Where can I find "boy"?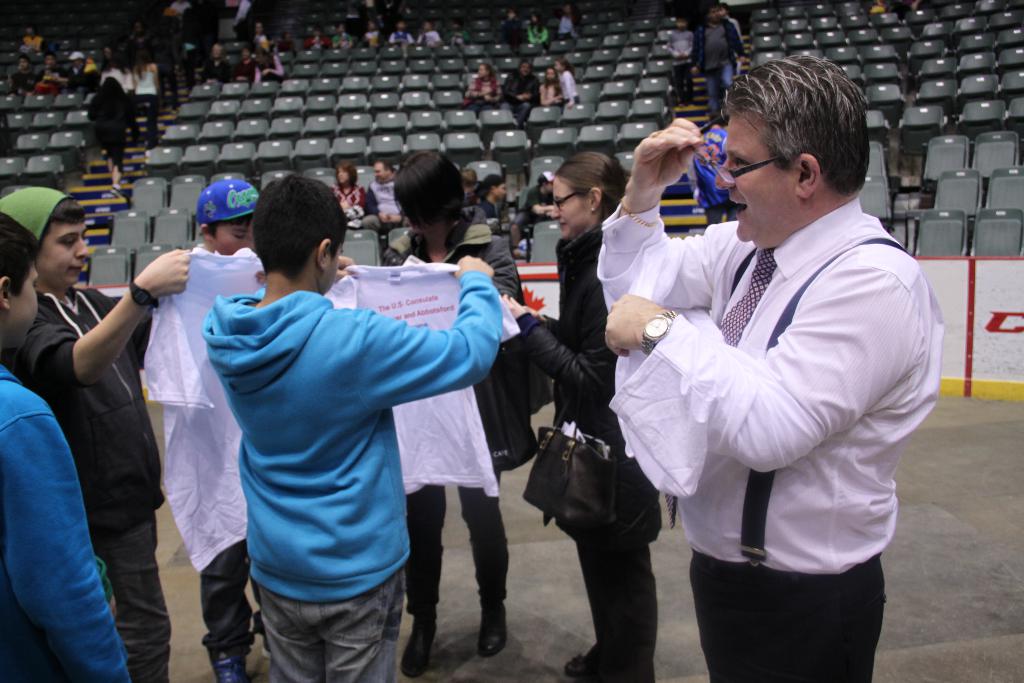
You can find it at [x1=191, y1=176, x2=268, y2=682].
